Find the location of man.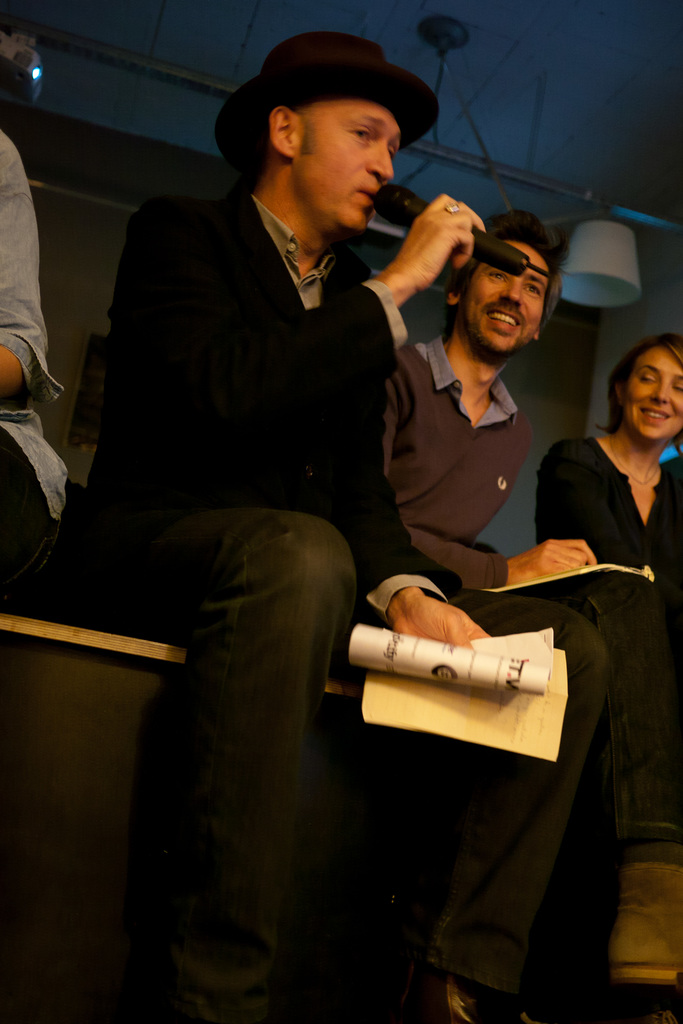
Location: box(62, 63, 538, 970).
